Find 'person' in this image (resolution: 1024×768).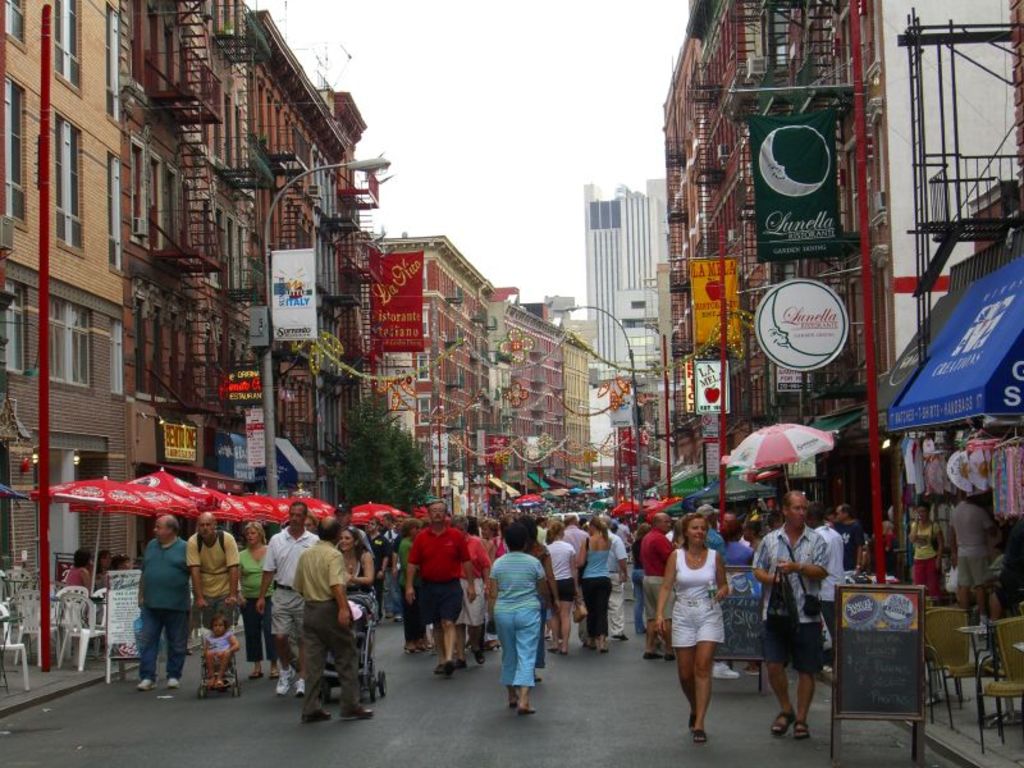
<box>748,488,832,735</box>.
